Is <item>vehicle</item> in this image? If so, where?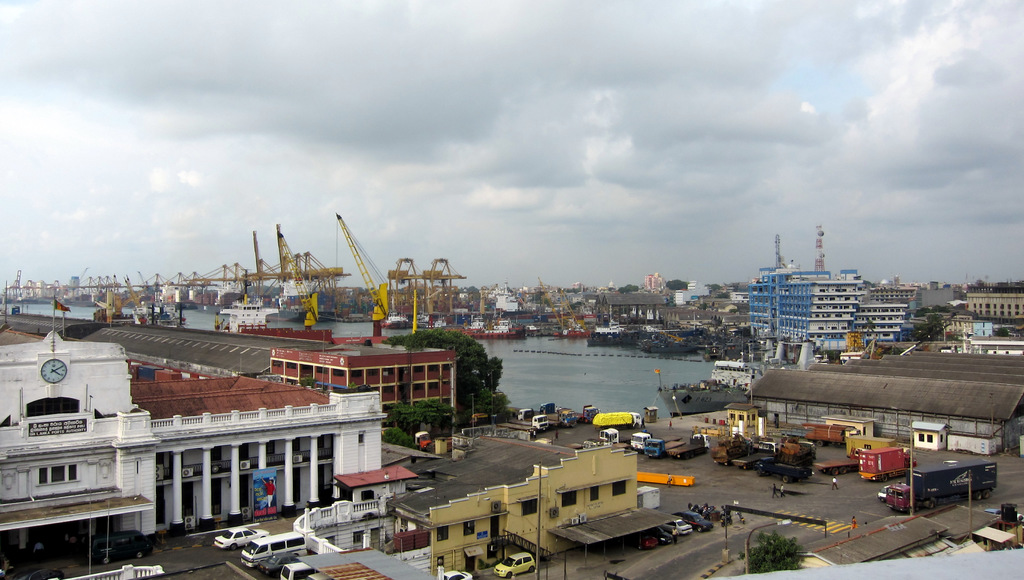
Yes, at (649,522,673,538).
